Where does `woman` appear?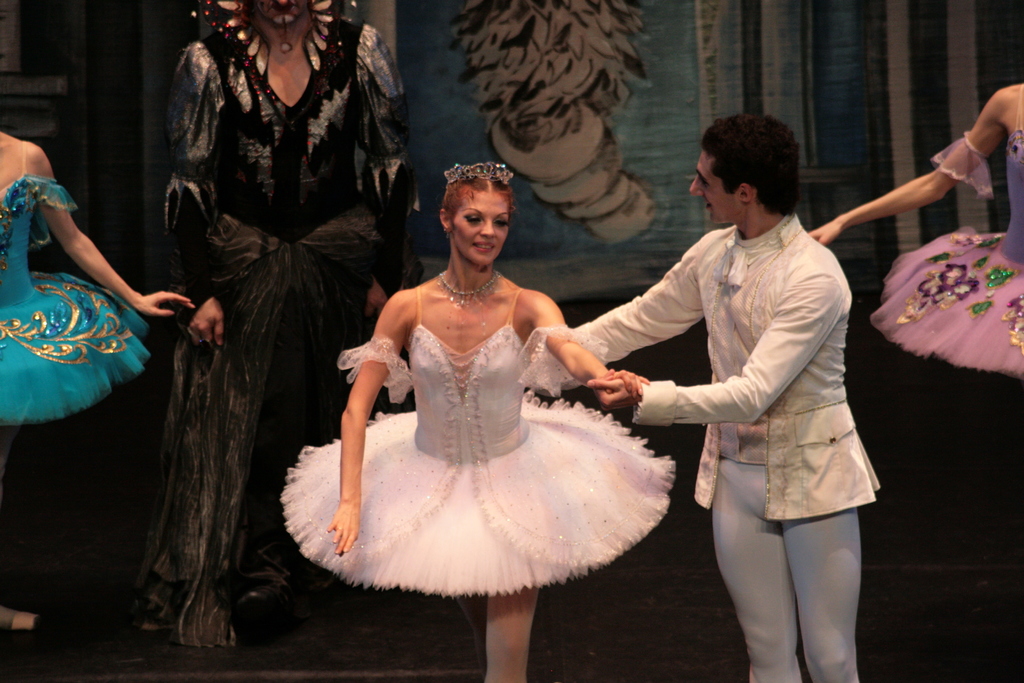
Appears at 0 130 196 646.
